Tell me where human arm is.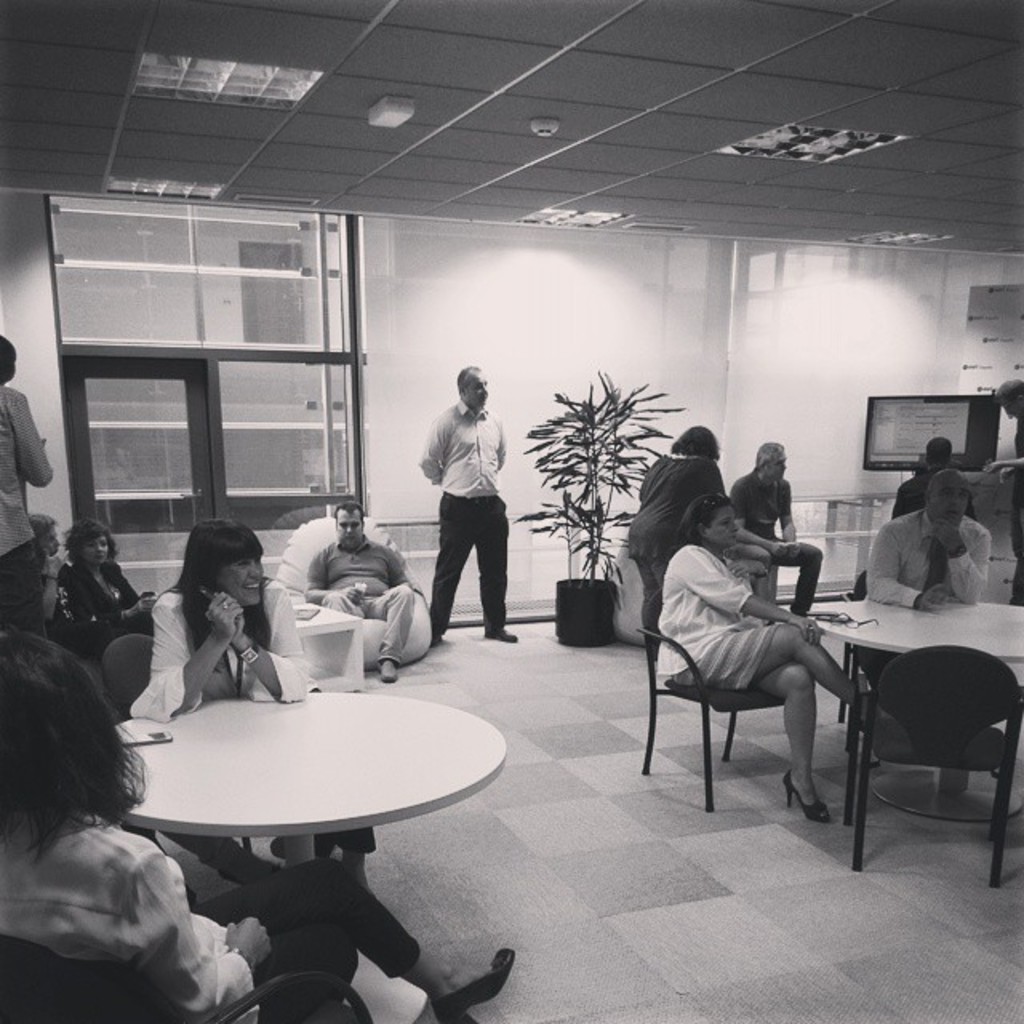
human arm is at bbox(730, 554, 771, 578).
